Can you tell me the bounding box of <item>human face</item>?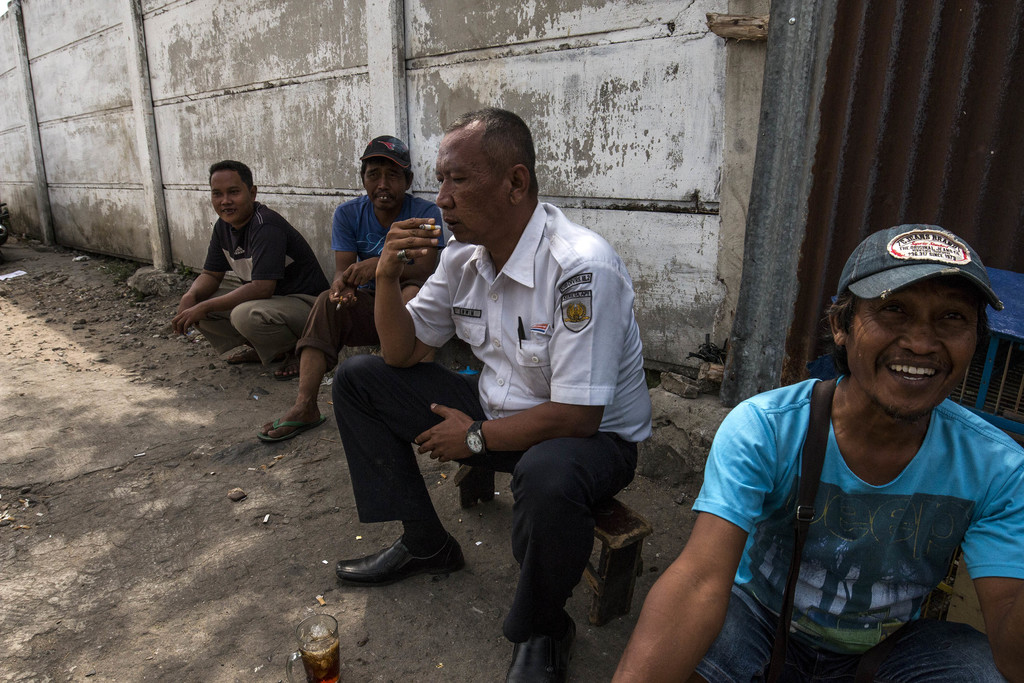
bbox=(364, 154, 405, 206).
